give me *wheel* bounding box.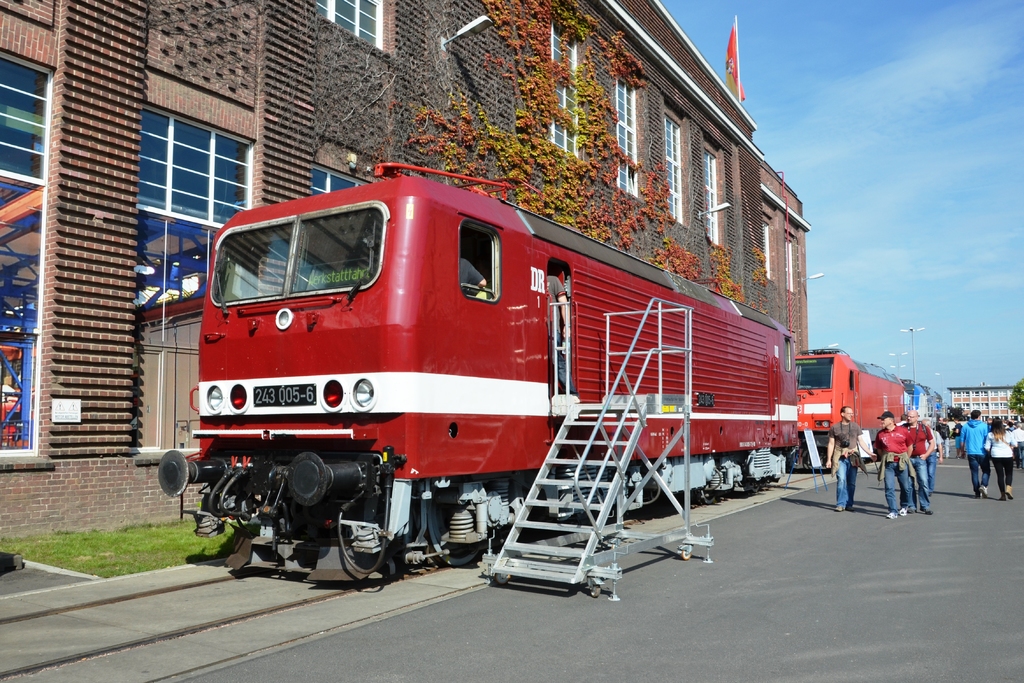
[left=417, top=467, right=513, bottom=554].
